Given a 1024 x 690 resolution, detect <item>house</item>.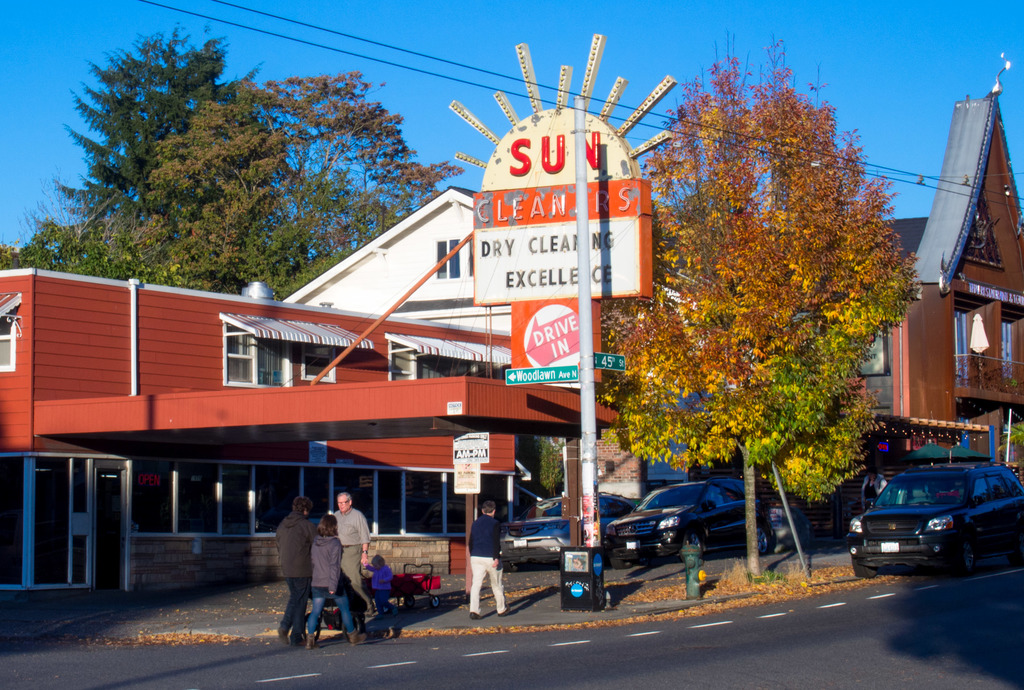
select_region(0, 181, 726, 628).
